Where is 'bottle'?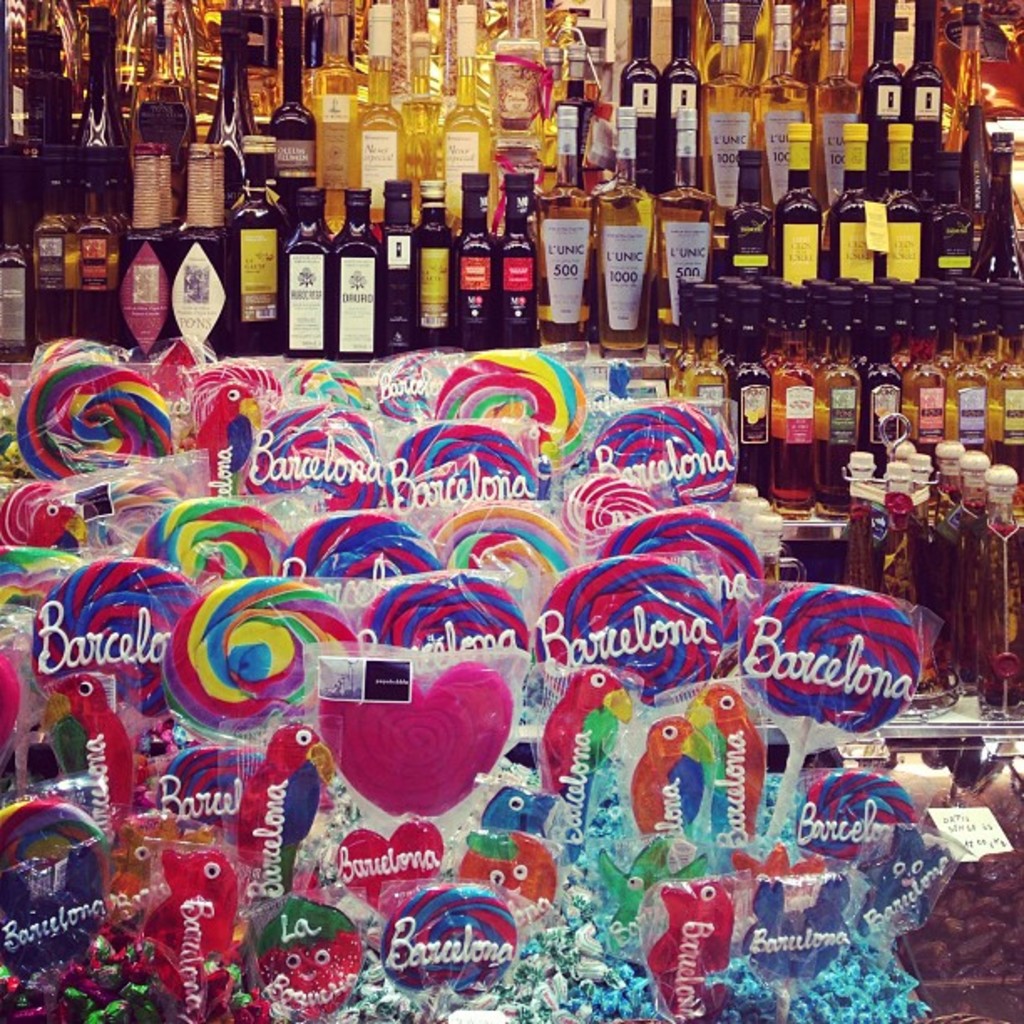
region(77, 172, 127, 335).
